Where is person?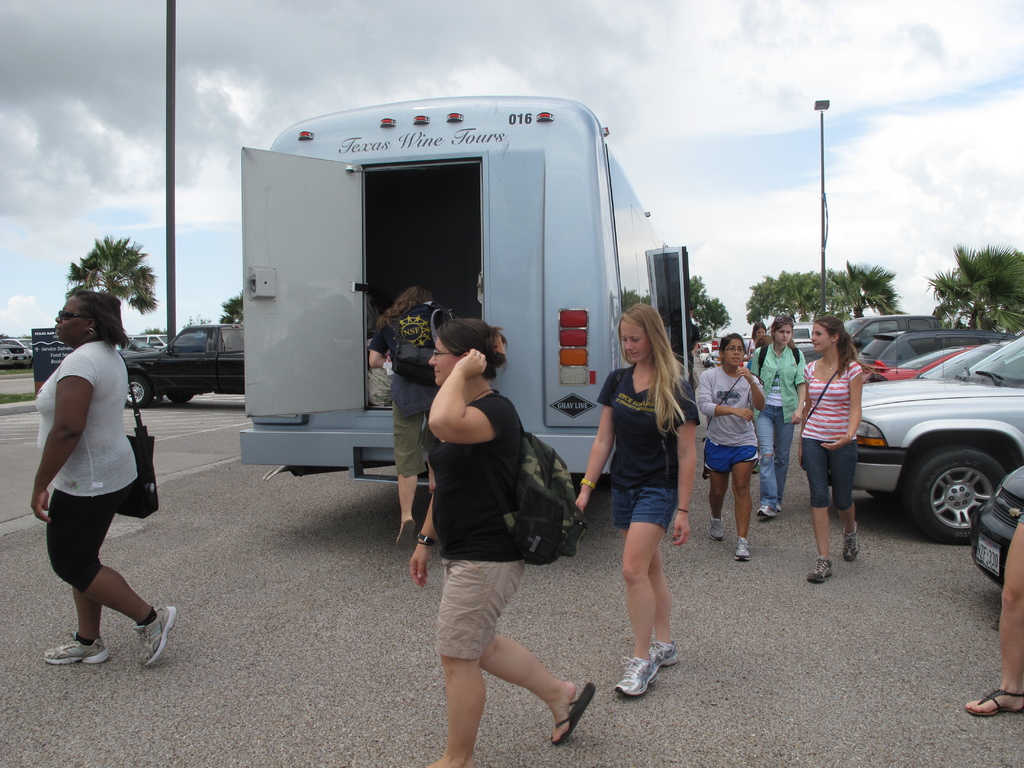
(698, 333, 765, 558).
